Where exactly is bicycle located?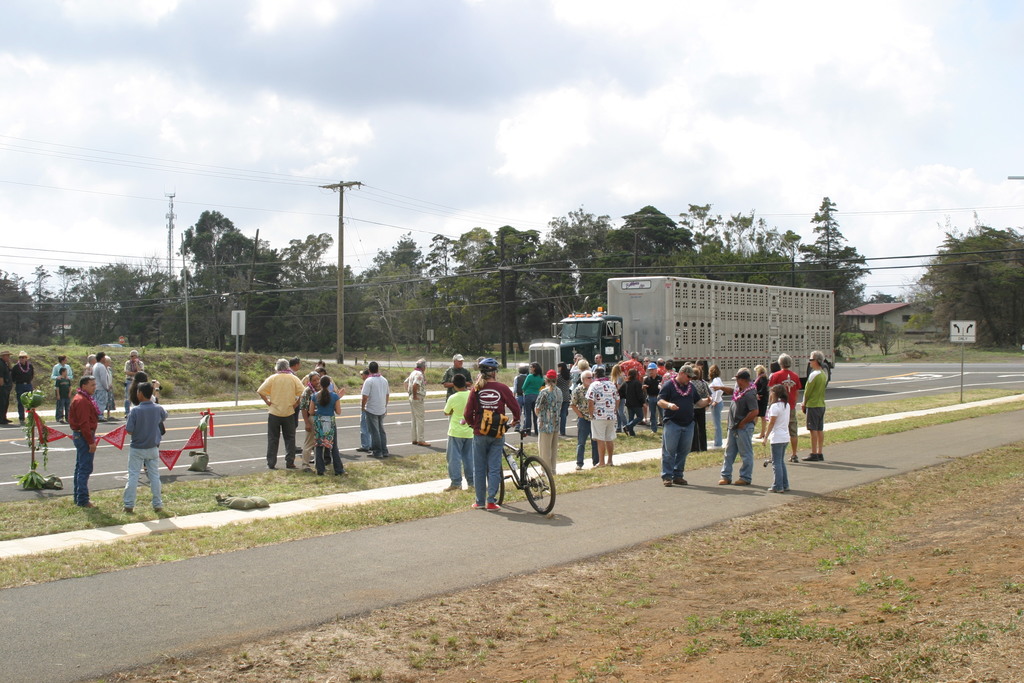
Its bounding box is 492, 431, 570, 523.
